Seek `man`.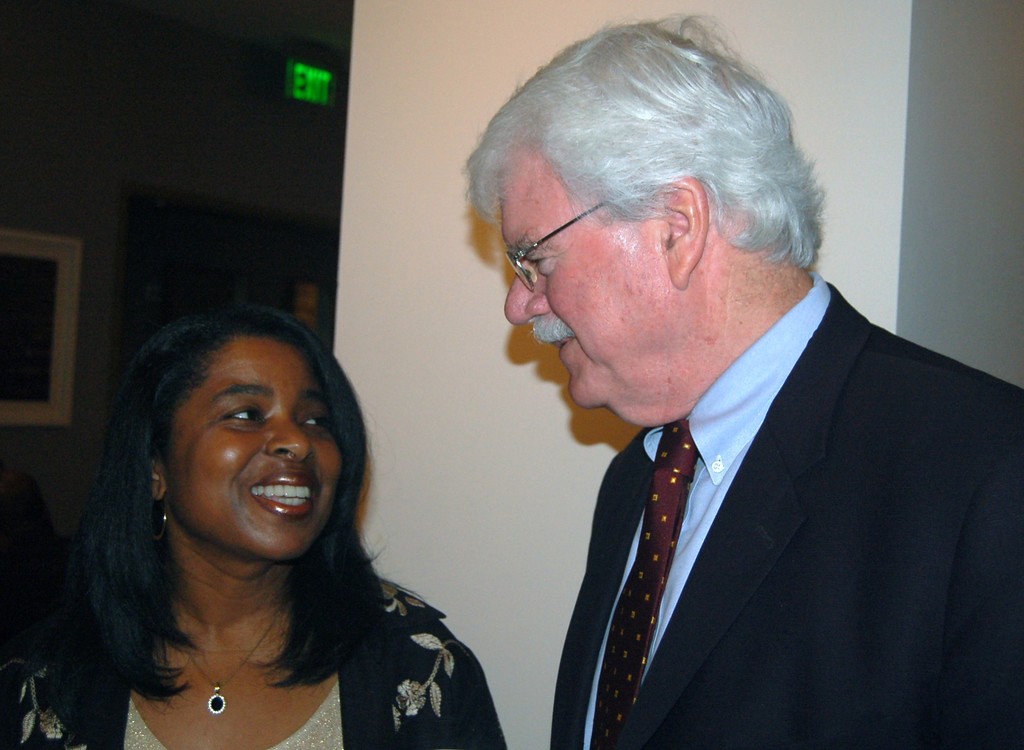
x1=445 y1=49 x2=1005 y2=733.
